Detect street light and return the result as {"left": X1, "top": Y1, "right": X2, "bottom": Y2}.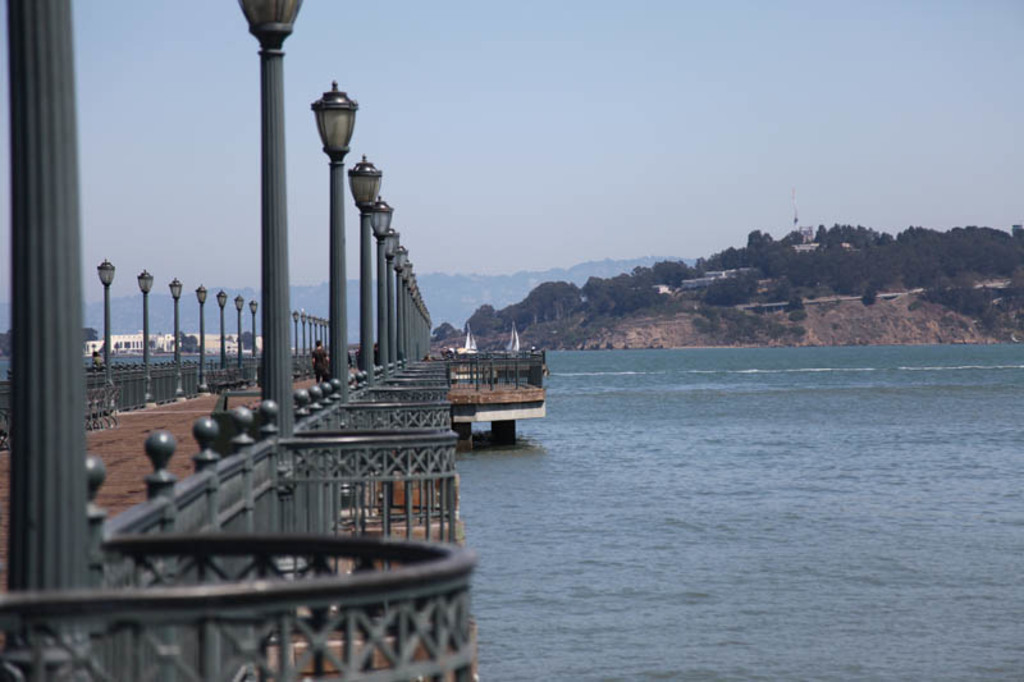
{"left": 301, "top": 310, "right": 310, "bottom": 374}.
